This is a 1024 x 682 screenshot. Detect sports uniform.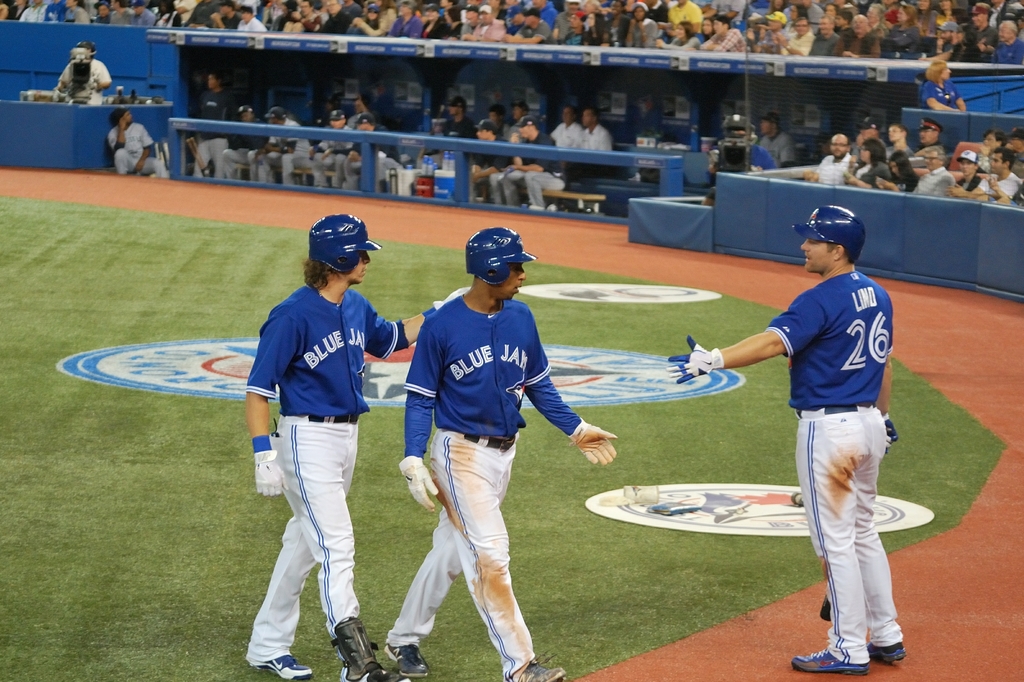
l=303, t=126, r=349, b=186.
